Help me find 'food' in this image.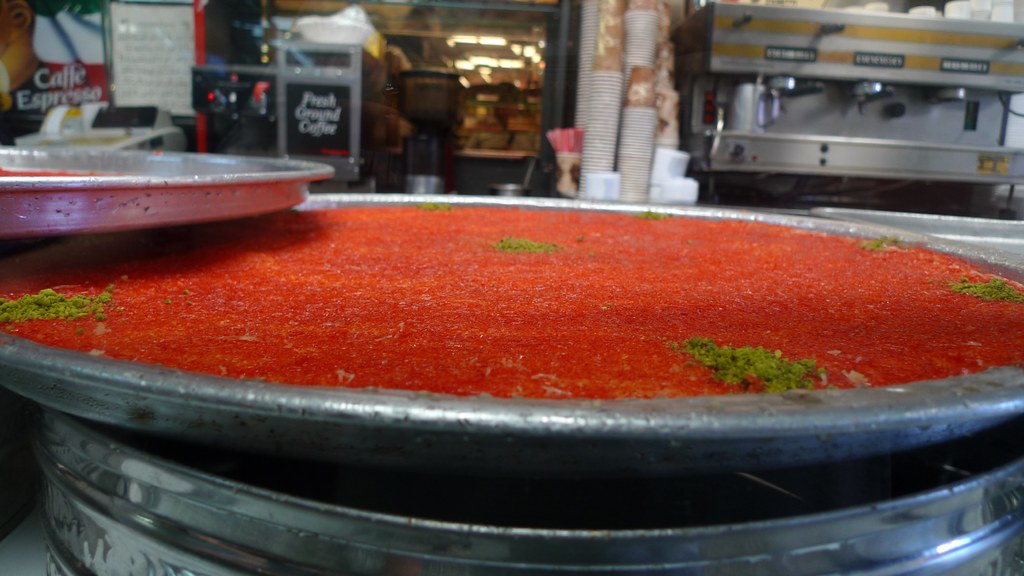
Found it: pyautogui.locateOnScreen(0, 202, 1023, 407).
